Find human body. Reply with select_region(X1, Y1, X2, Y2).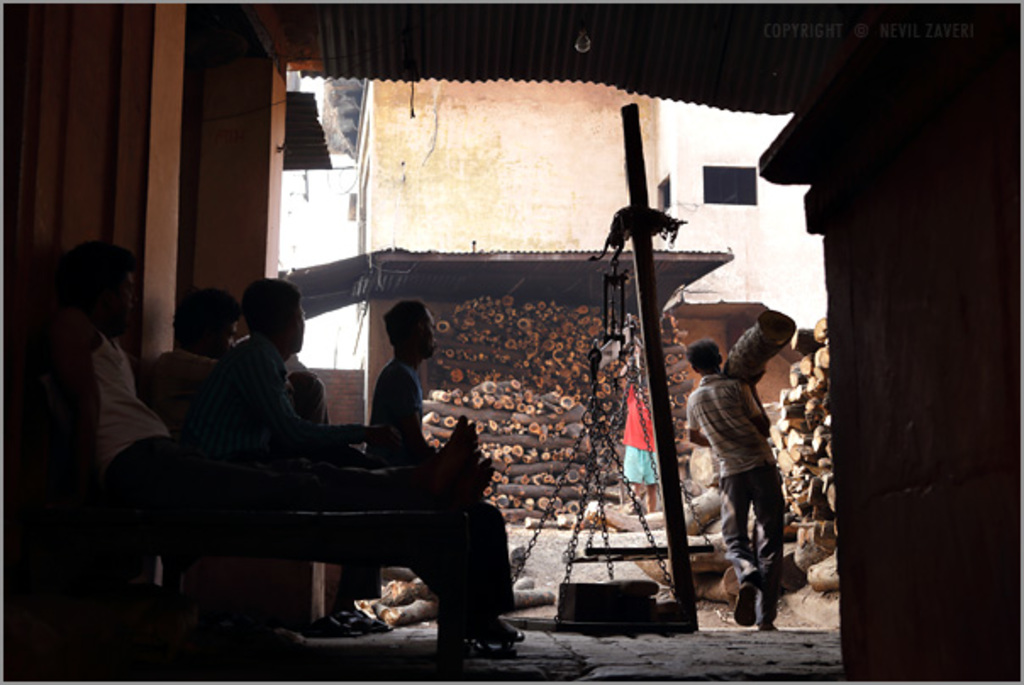
select_region(610, 381, 663, 519).
